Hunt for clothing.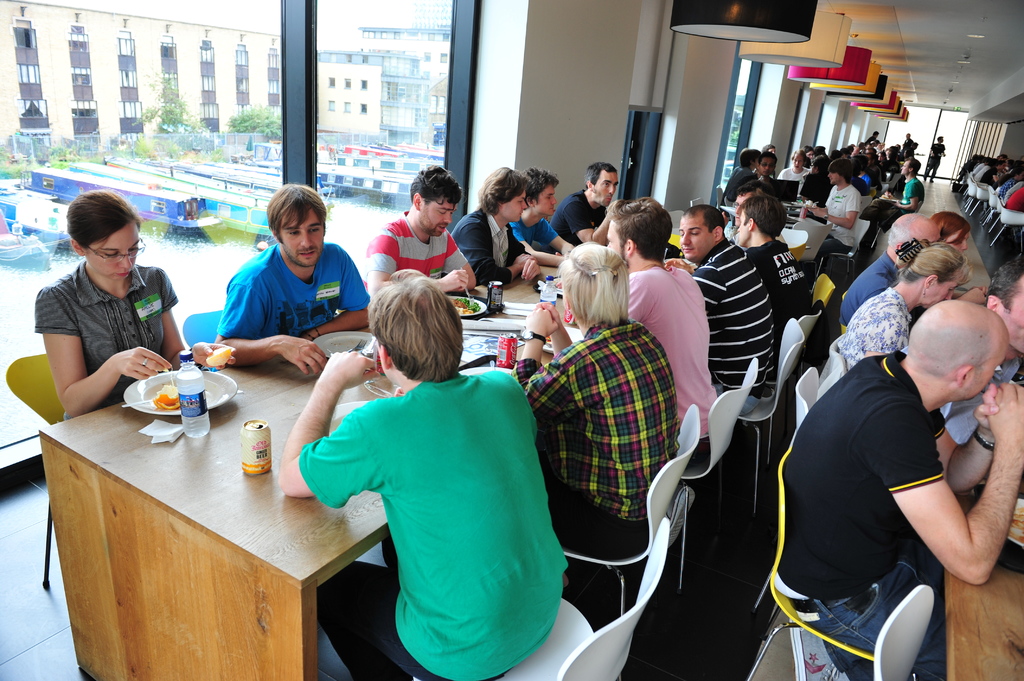
Hunted down at [749,171,772,186].
